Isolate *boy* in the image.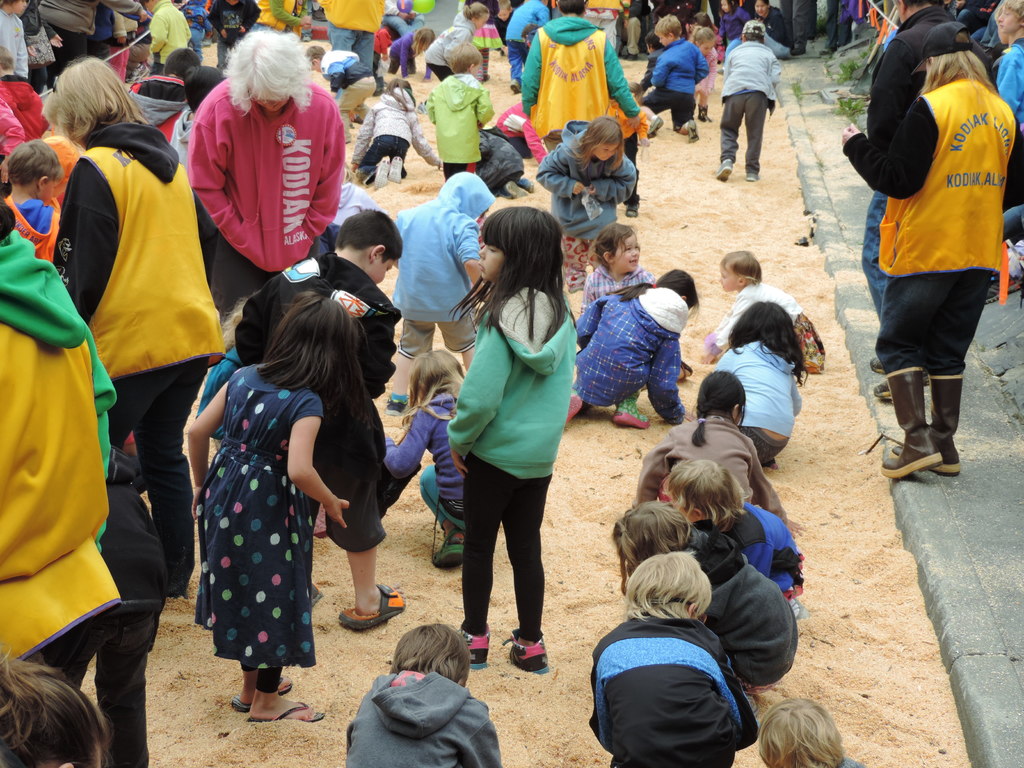
Isolated region: box(723, 20, 794, 182).
